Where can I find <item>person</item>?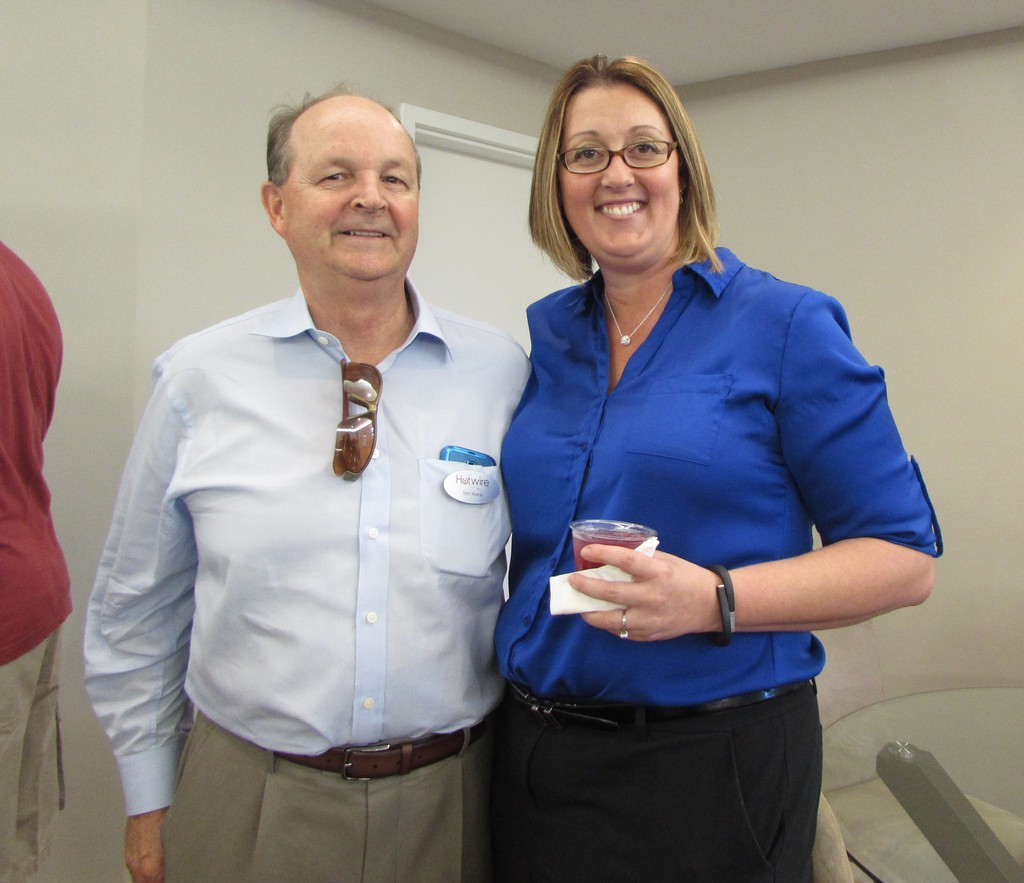
You can find it at 470, 37, 962, 882.
